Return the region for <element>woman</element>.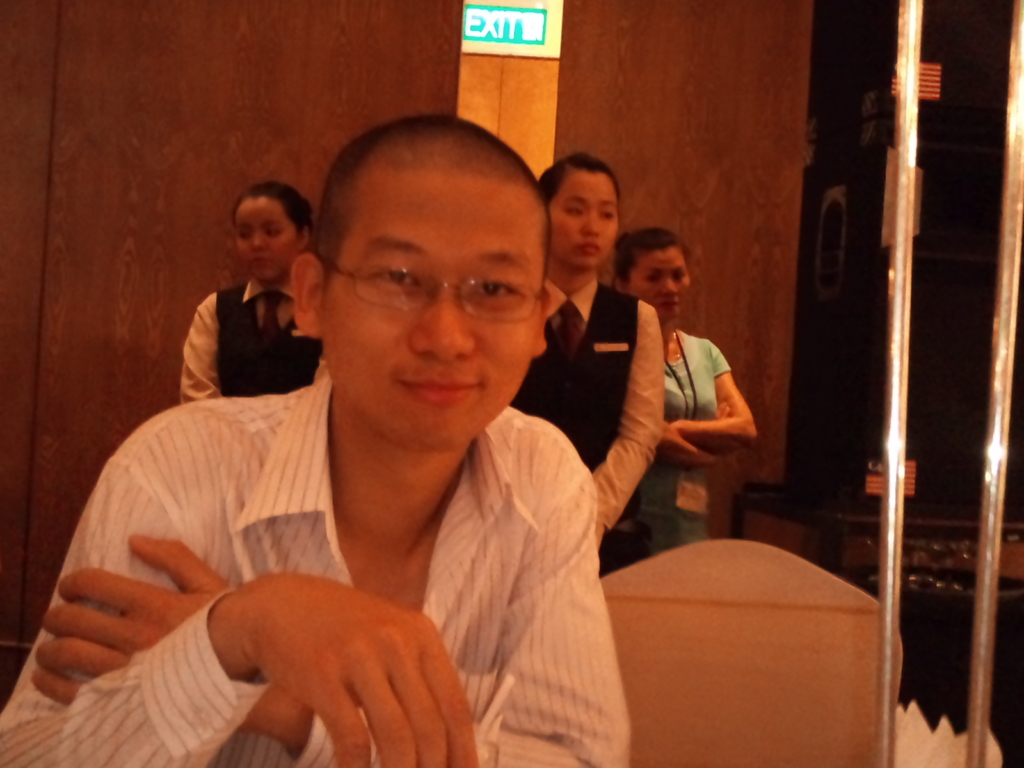
<box>611,230,764,563</box>.
